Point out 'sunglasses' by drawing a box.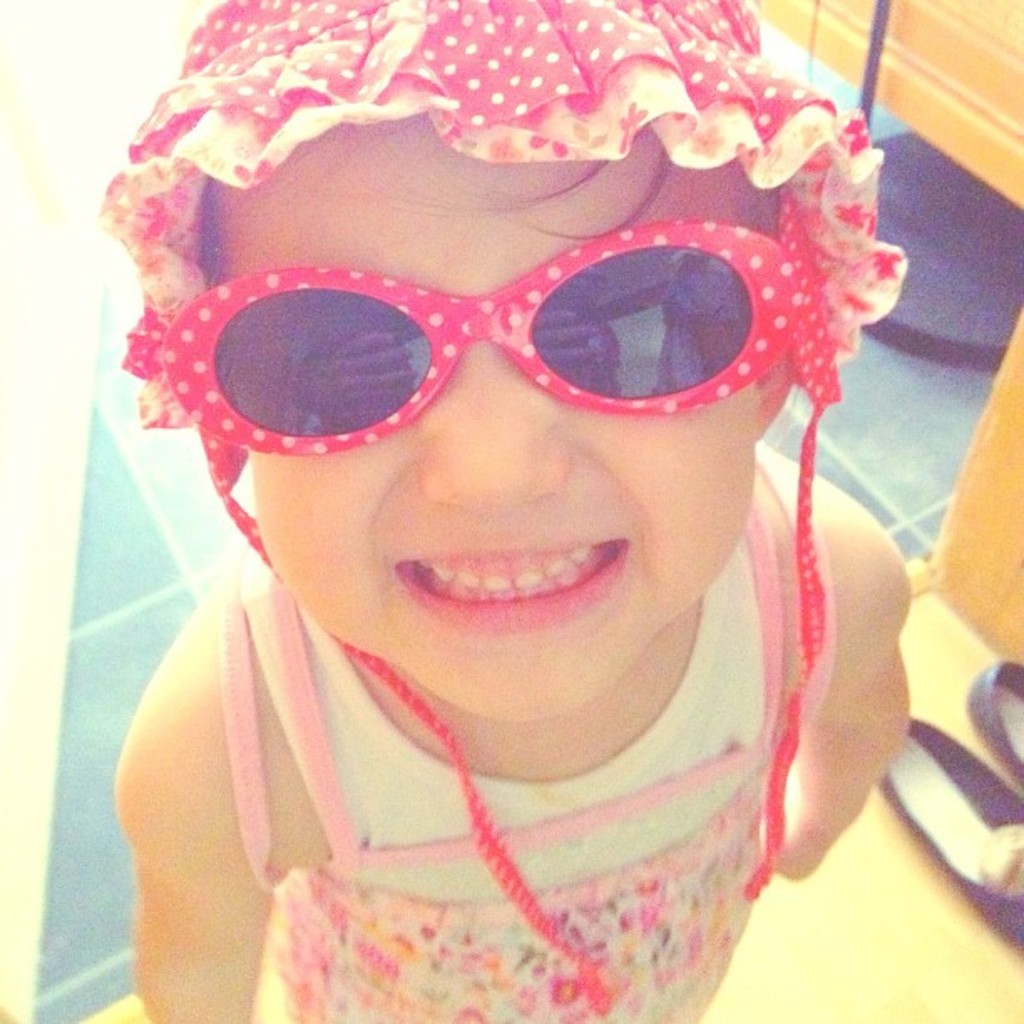
(left=164, top=218, right=790, bottom=458).
